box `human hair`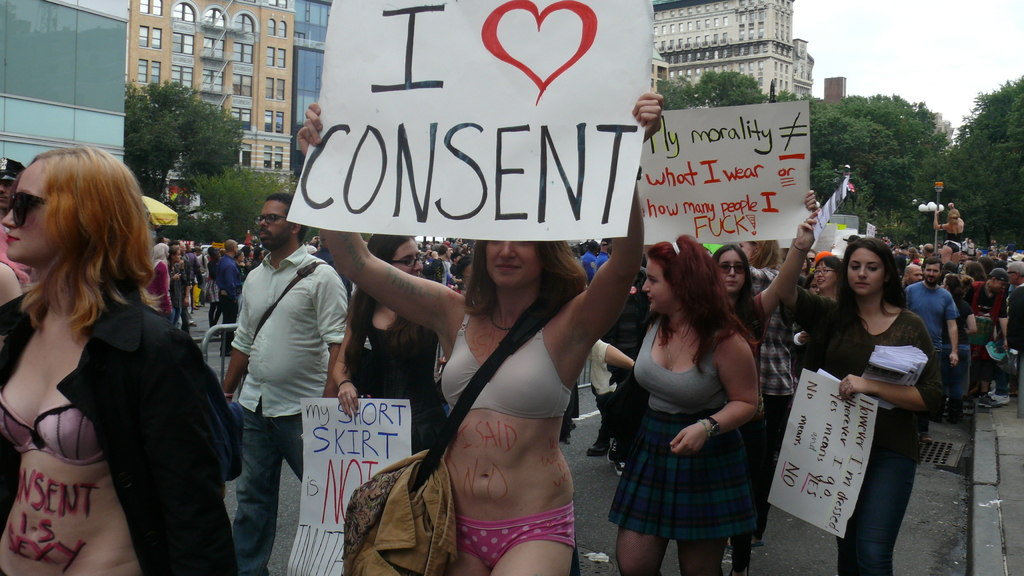
<bbox>945, 209, 959, 236</bbox>
